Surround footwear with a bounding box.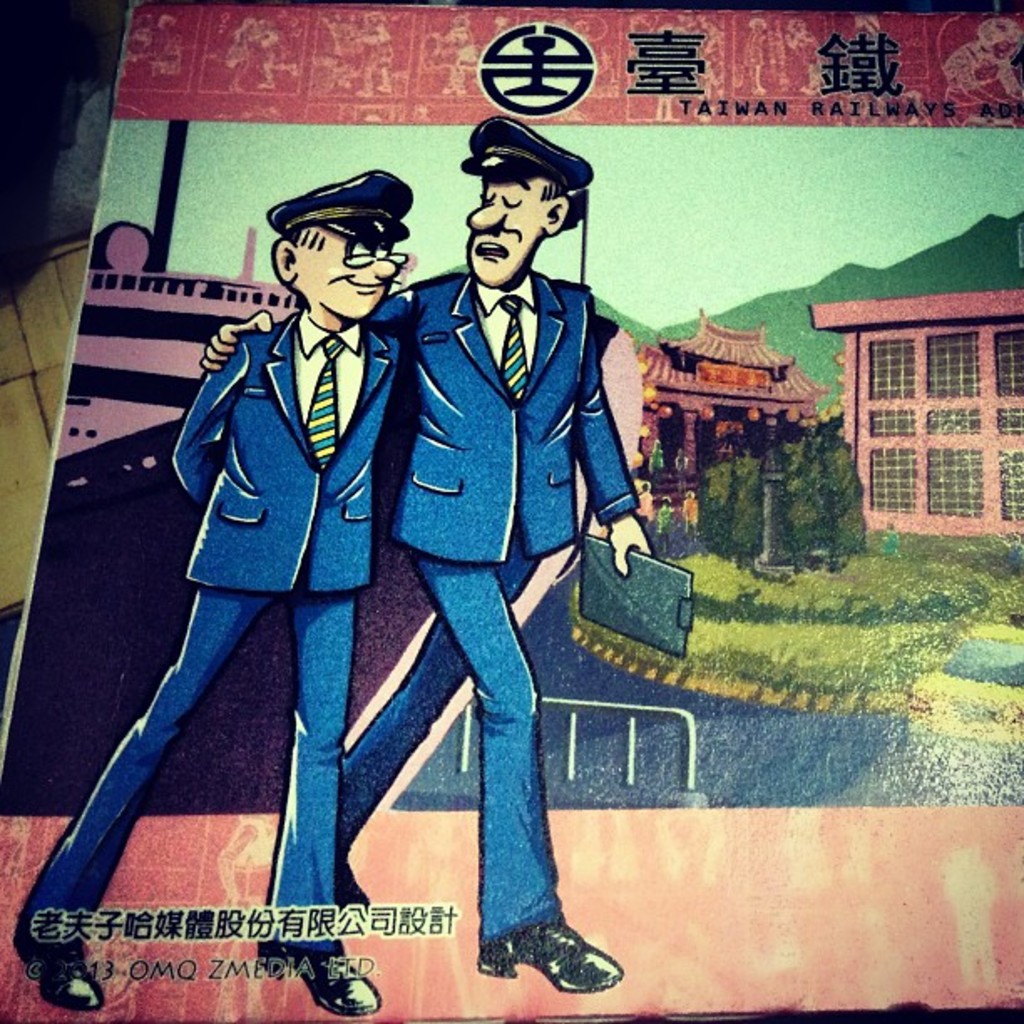
l=15, t=902, r=115, b=1017.
